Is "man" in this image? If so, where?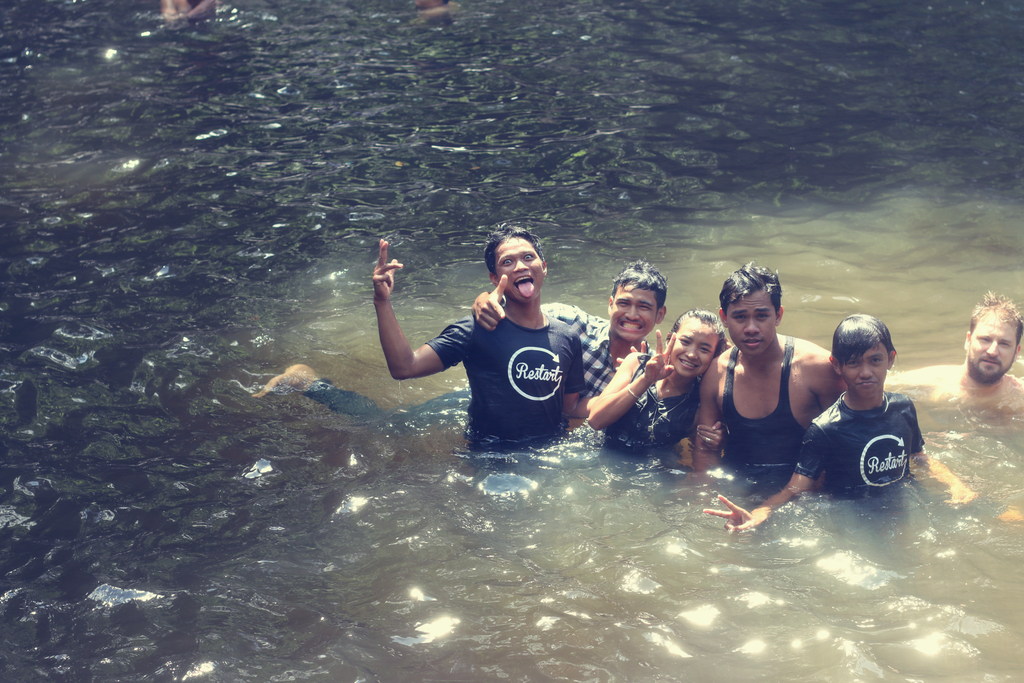
Yes, at [691, 261, 846, 471].
